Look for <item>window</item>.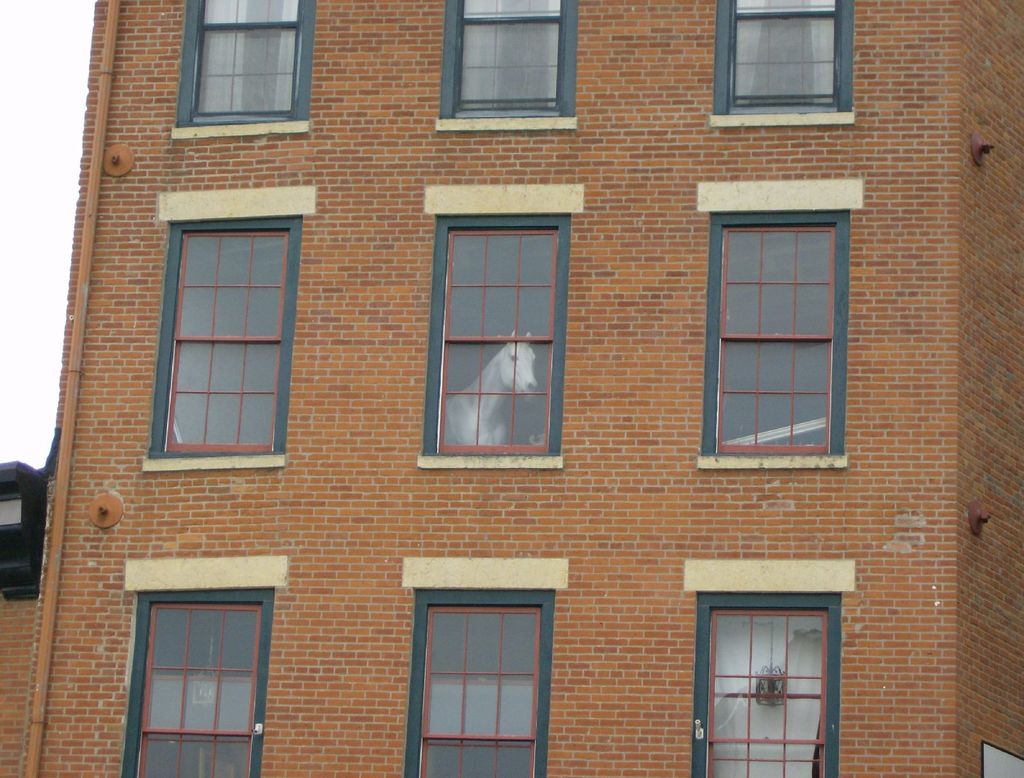
Found: BBox(444, 0, 576, 123).
